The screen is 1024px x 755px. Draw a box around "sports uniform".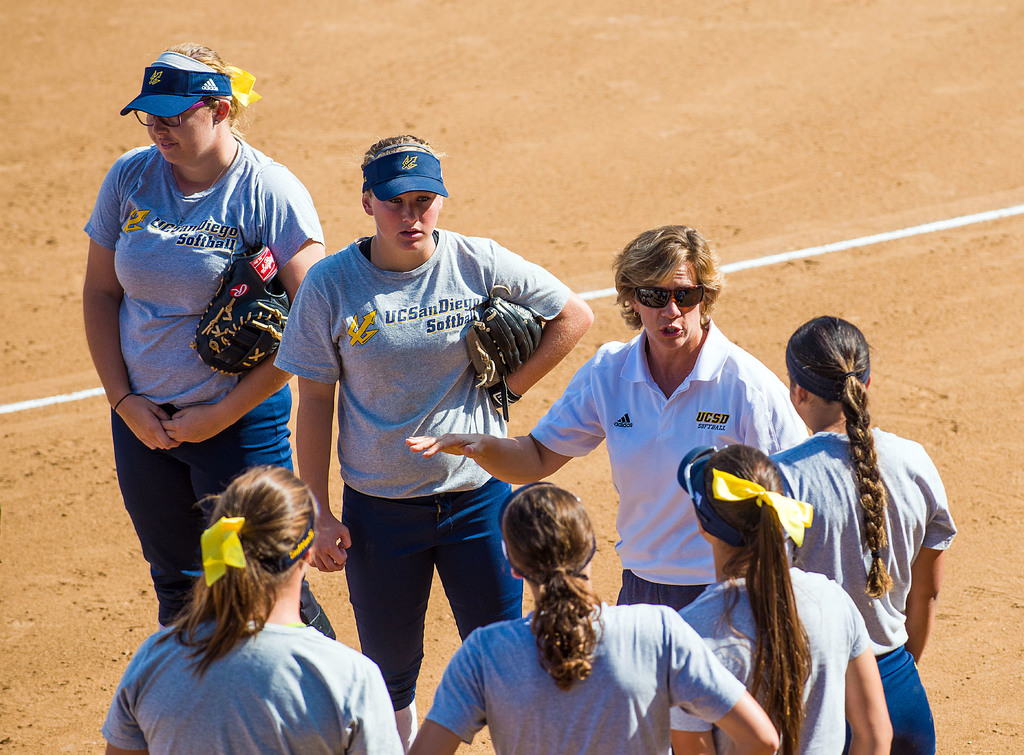
529/317/810/608.
